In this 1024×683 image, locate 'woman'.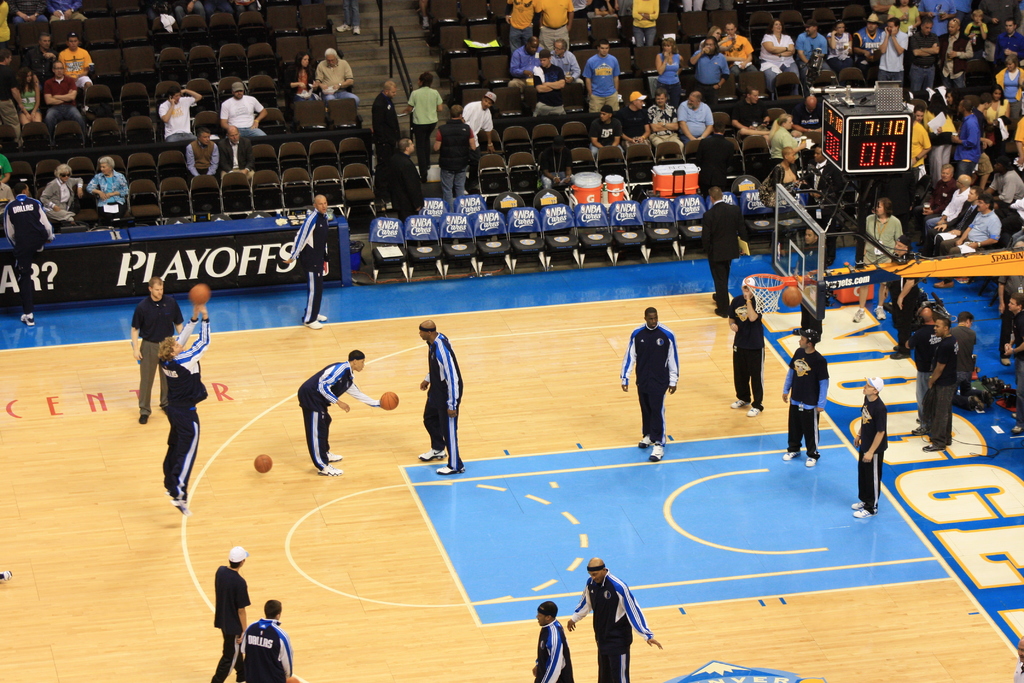
Bounding box: Rect(945, 87, 959, 119).
